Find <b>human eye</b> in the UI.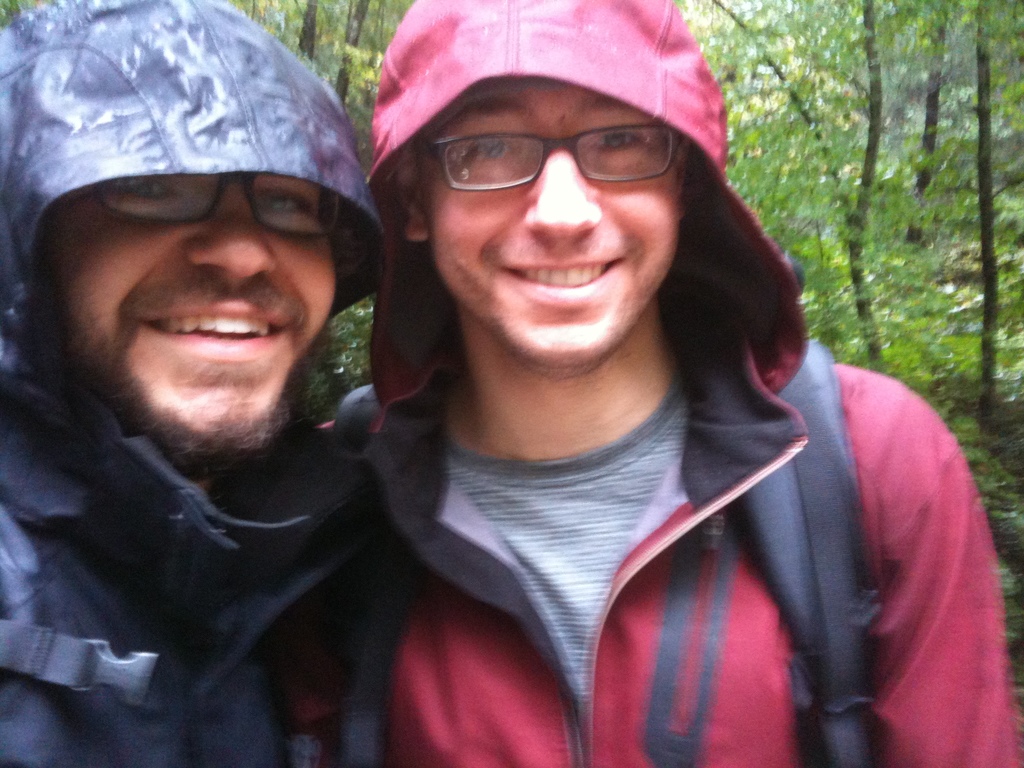
UI element at l=463, t=132, r=520, b=166.
